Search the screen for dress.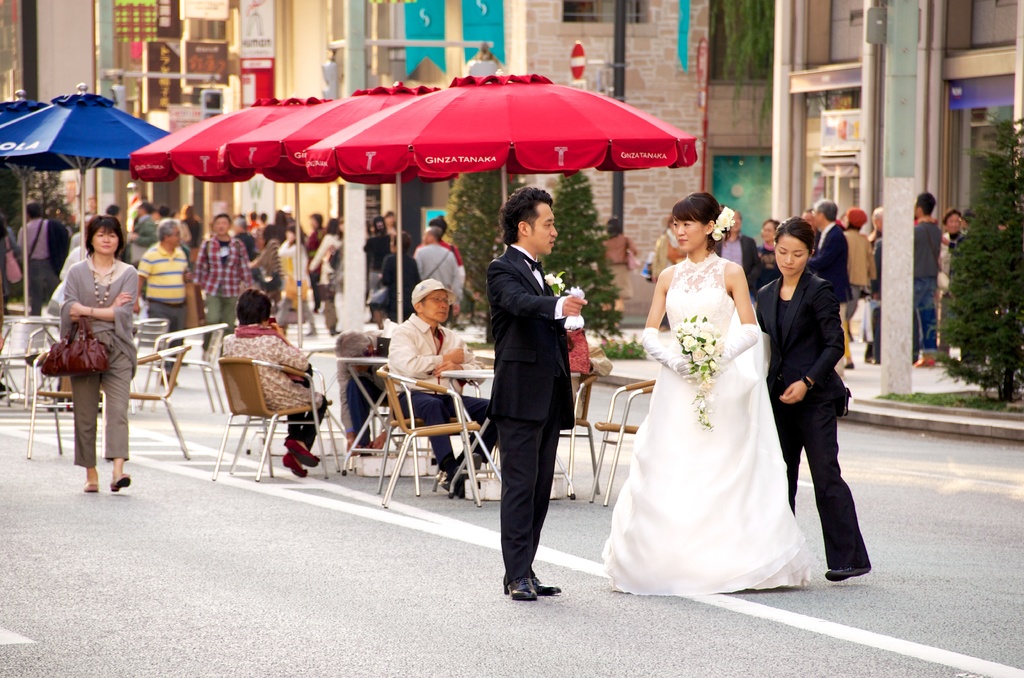
Found at Rect(589, 235, 787, 570).
